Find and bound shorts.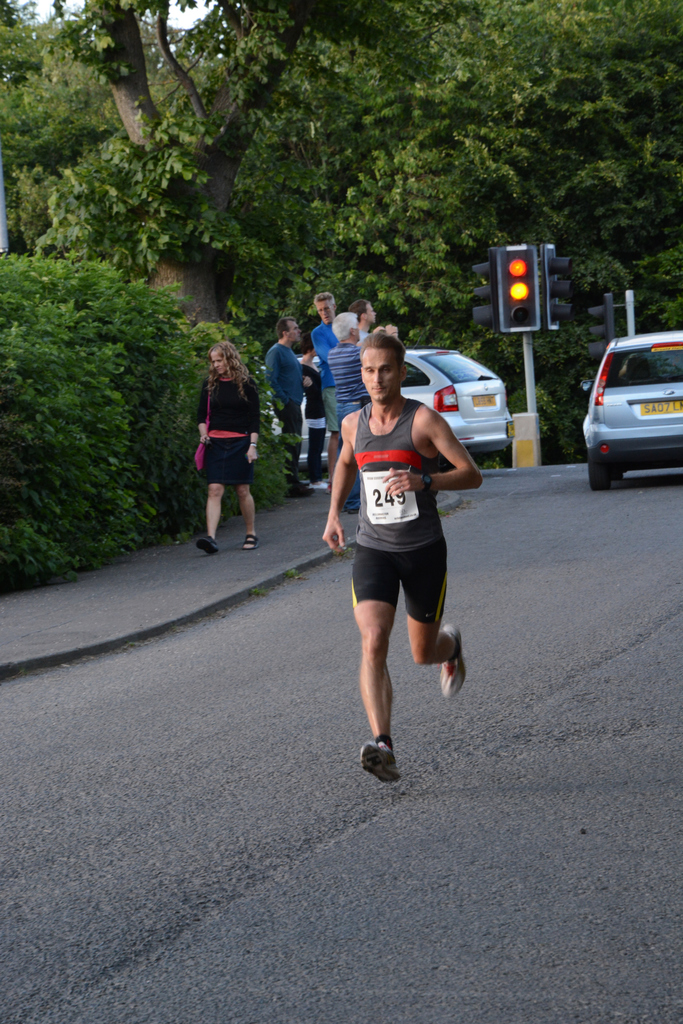
Bound: <bbox>201, 438, 255, 483</bbox>.
